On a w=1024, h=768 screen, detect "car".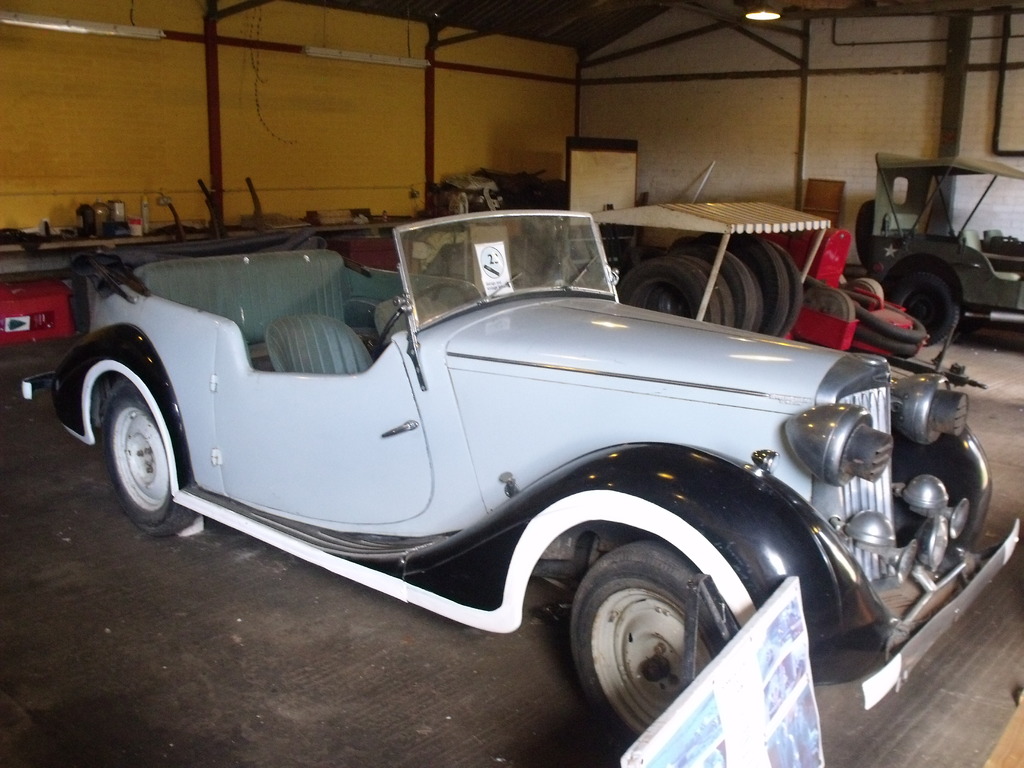
box(20, 209, 991, 744).
